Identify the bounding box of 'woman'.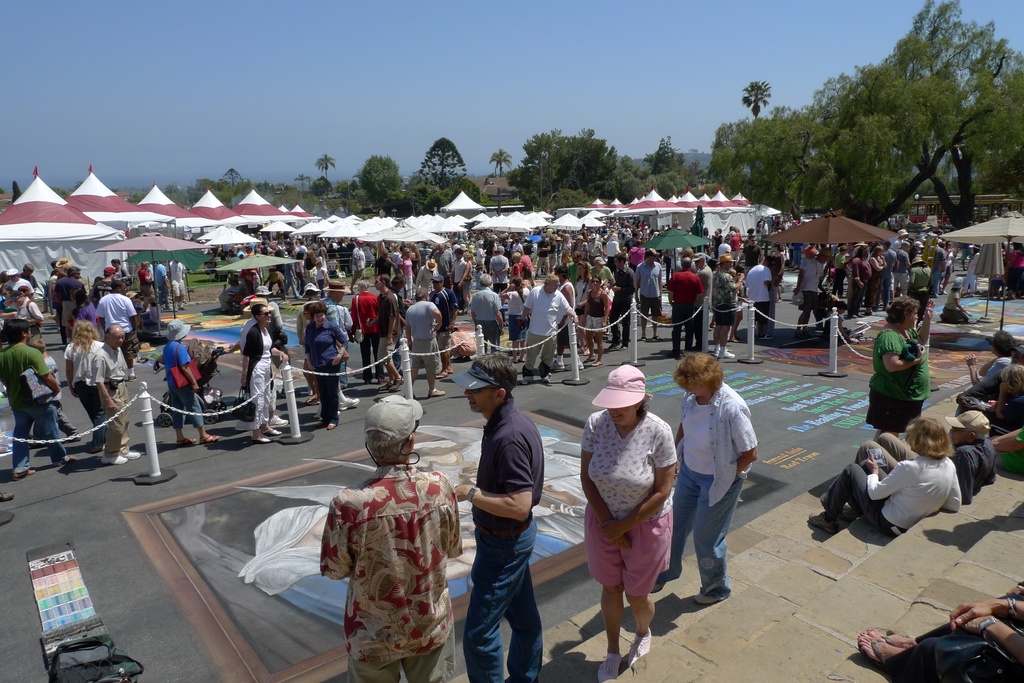
573:368:674:675.
